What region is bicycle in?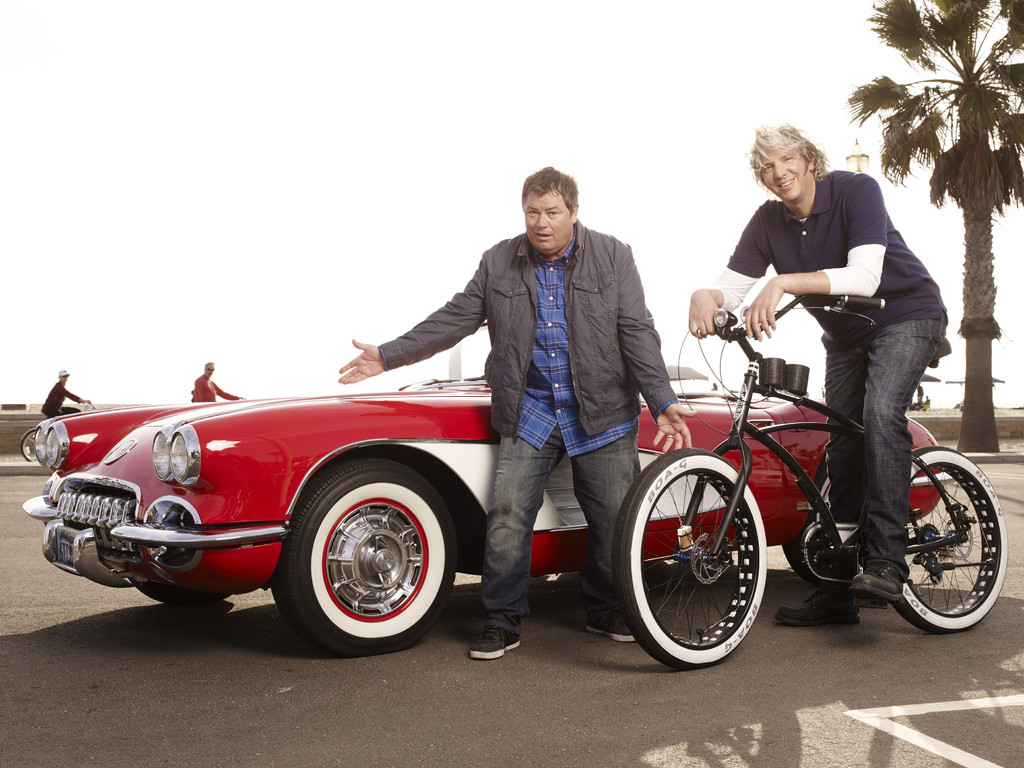
bbox=[611, 289, 1002, 669].
